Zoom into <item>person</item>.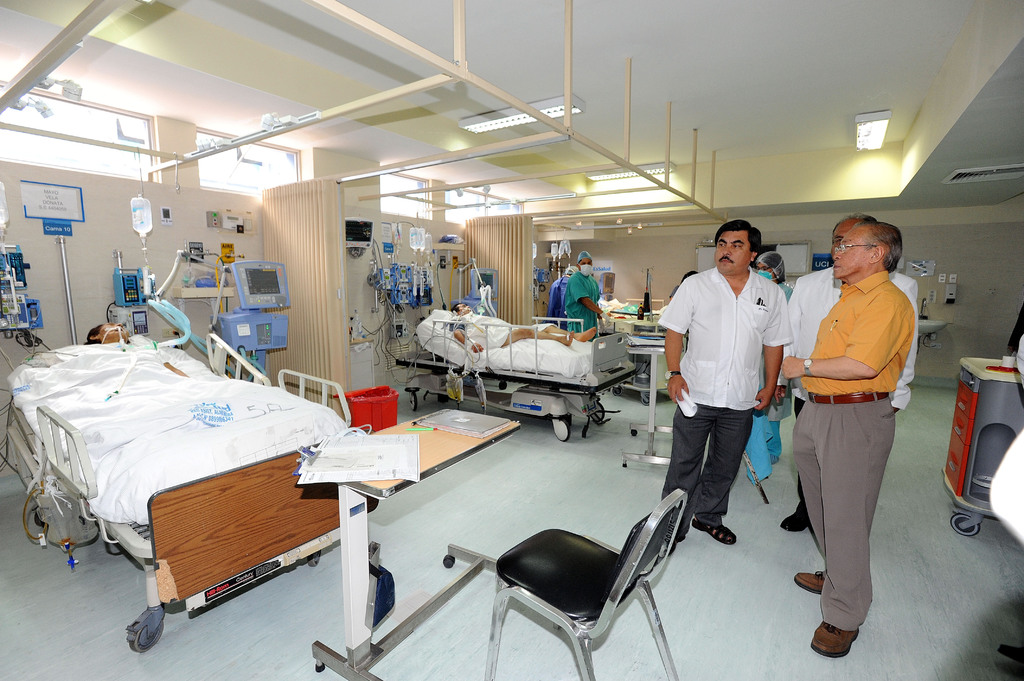
Zoom target: 547, 268, 578, 329.
